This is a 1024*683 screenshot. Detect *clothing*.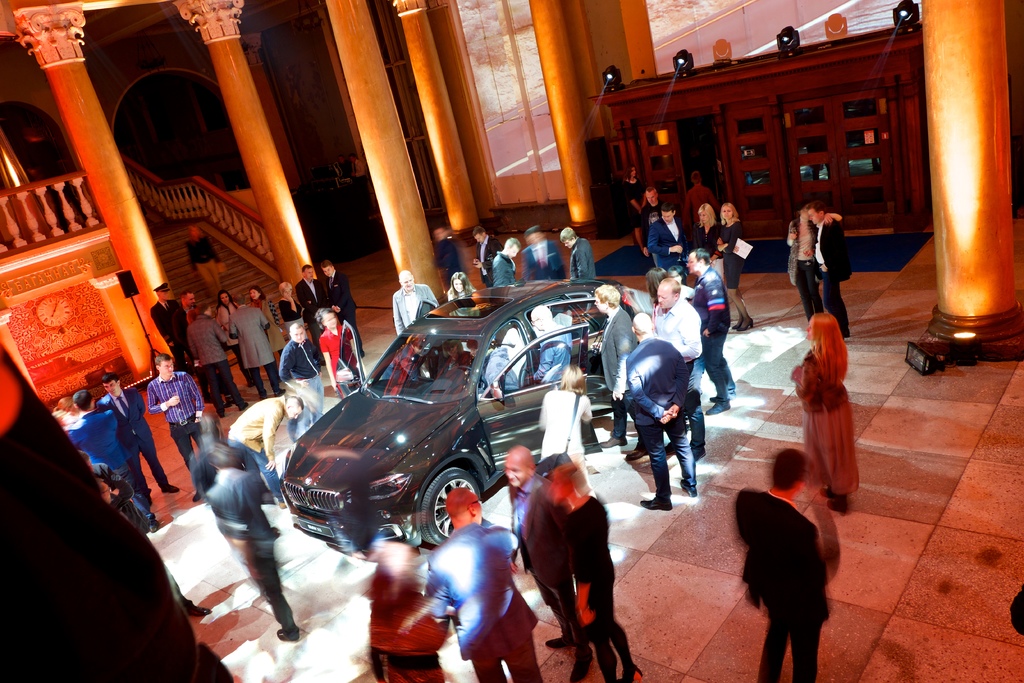
rect(810, 213, 857, 329).
